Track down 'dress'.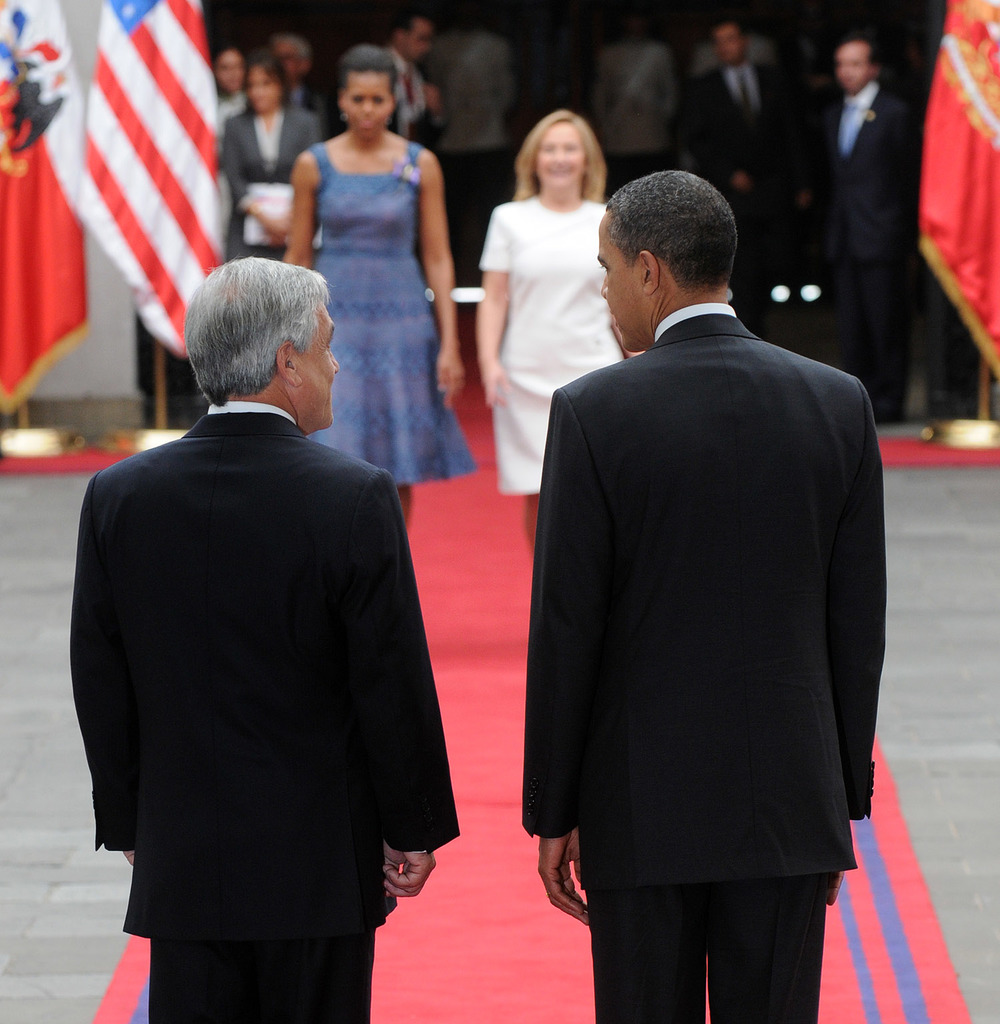
Tracked to <region>303, 119, 480, 483</region>.
